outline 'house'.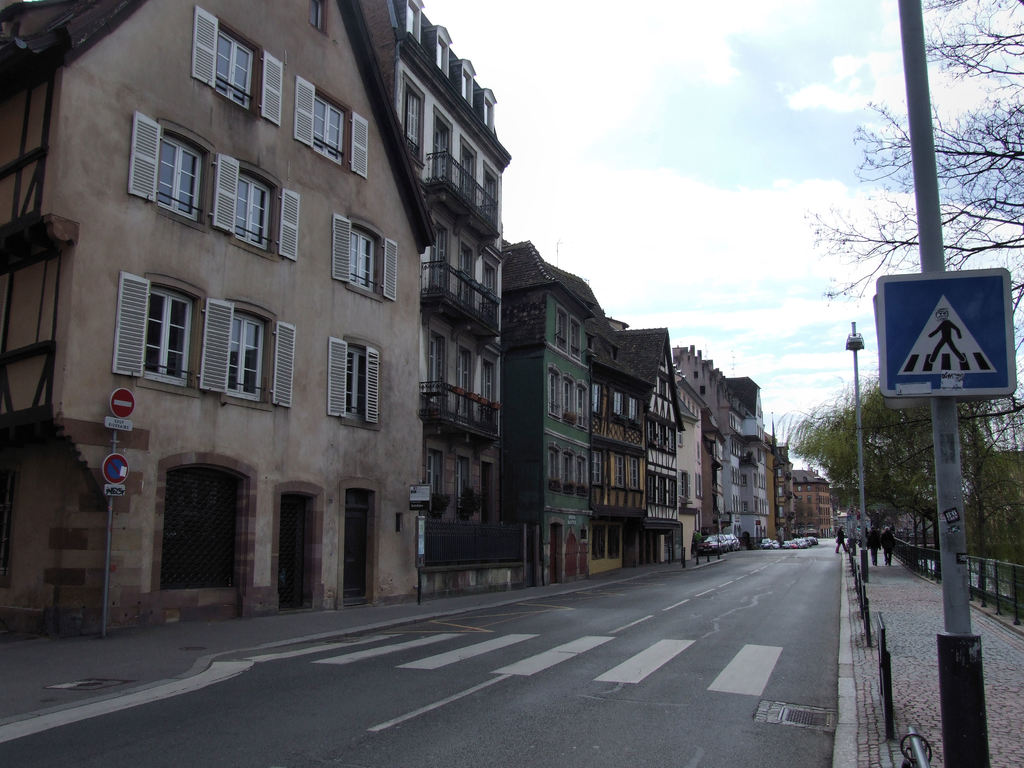
Outline: box=[731, 375, 767, 539].
